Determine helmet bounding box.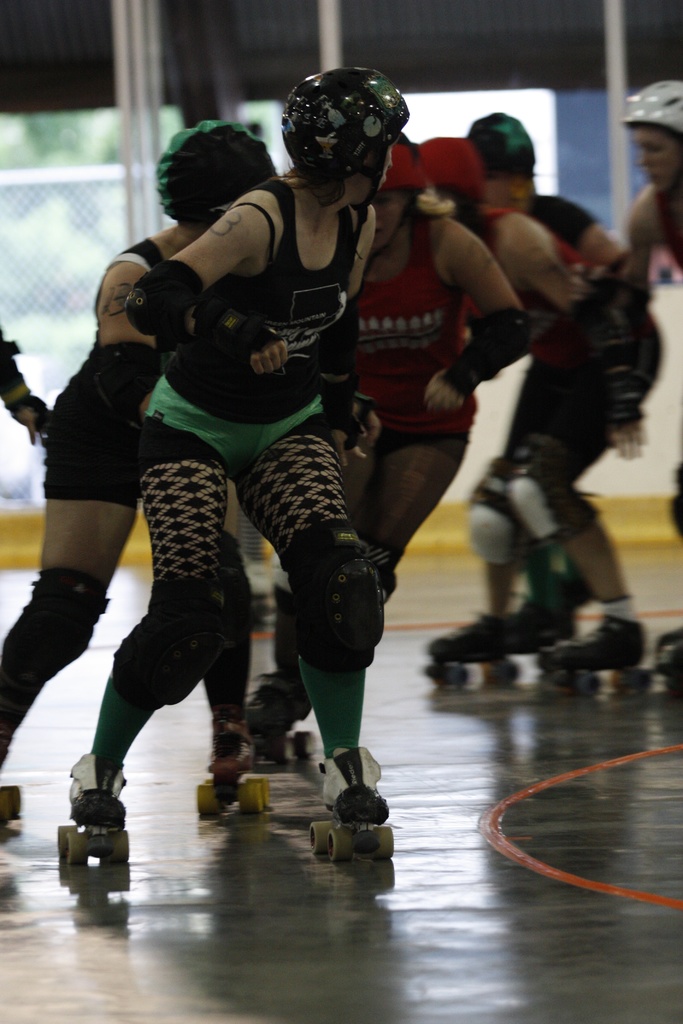
Determined: <region>618, 78, 682, 185</region>.
